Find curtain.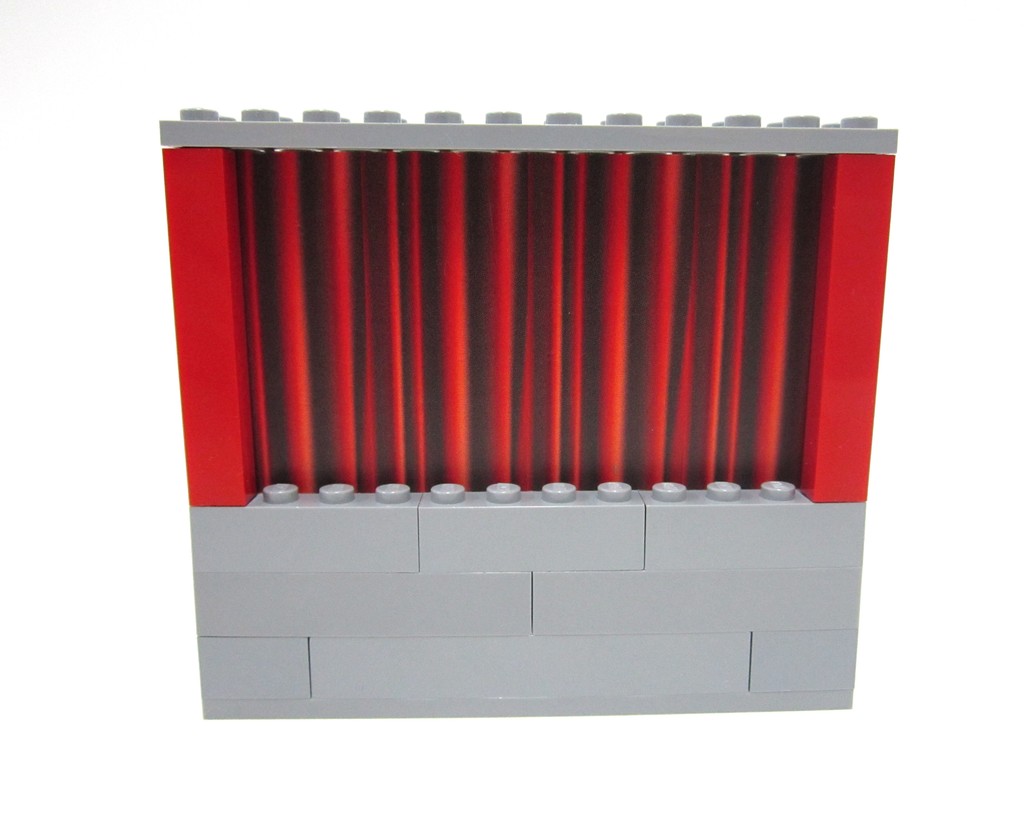
region(243, 150, 828, 497).
